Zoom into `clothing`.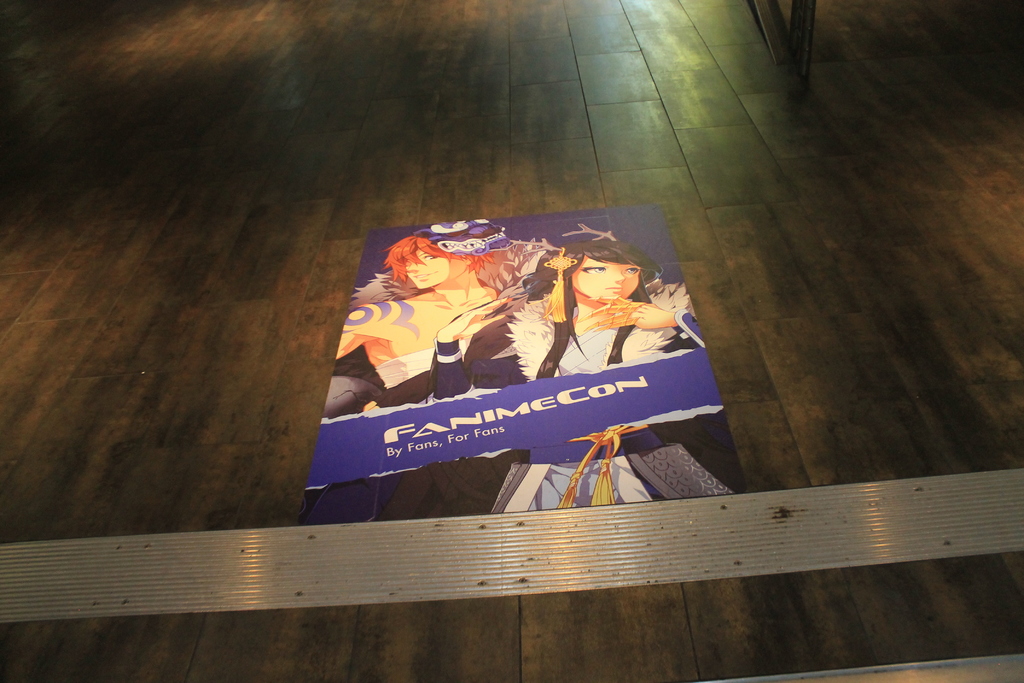
Zoom target: 431, 281, 710, 514.
